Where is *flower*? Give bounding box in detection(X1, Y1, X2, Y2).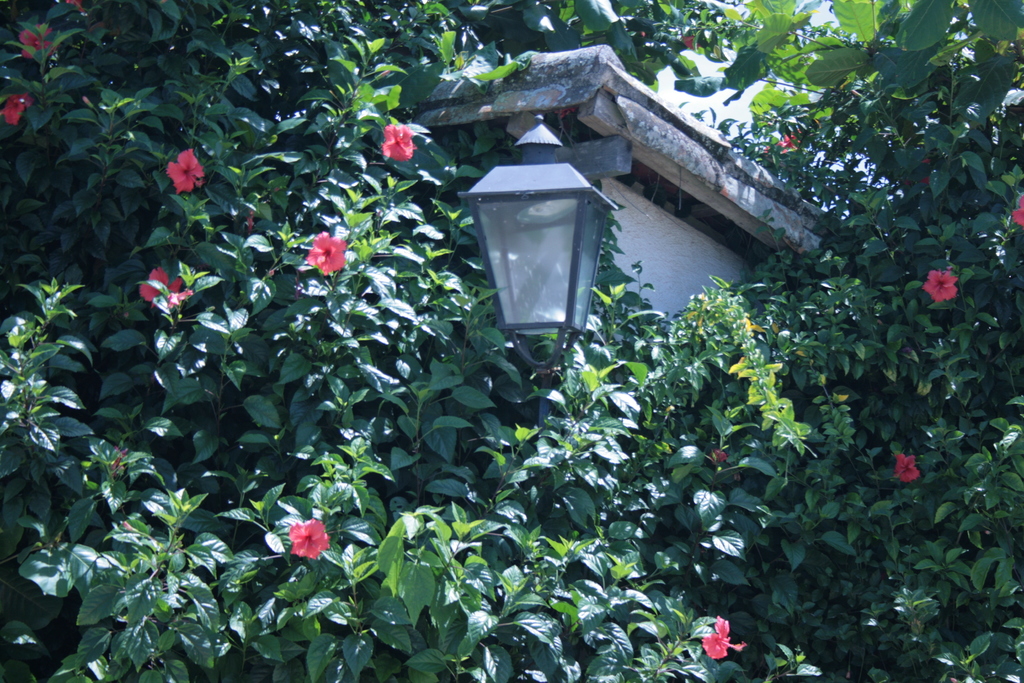
detection(898, 452, 919, 484).
